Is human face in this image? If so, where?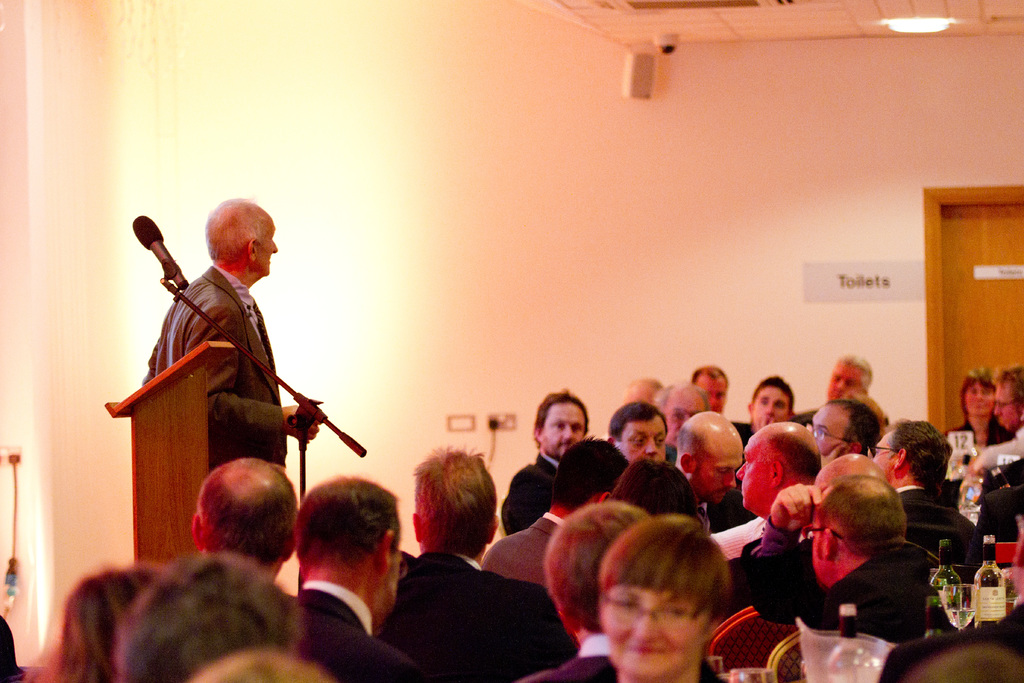
Yes, at l=540, t=399, r=585, b=457.
